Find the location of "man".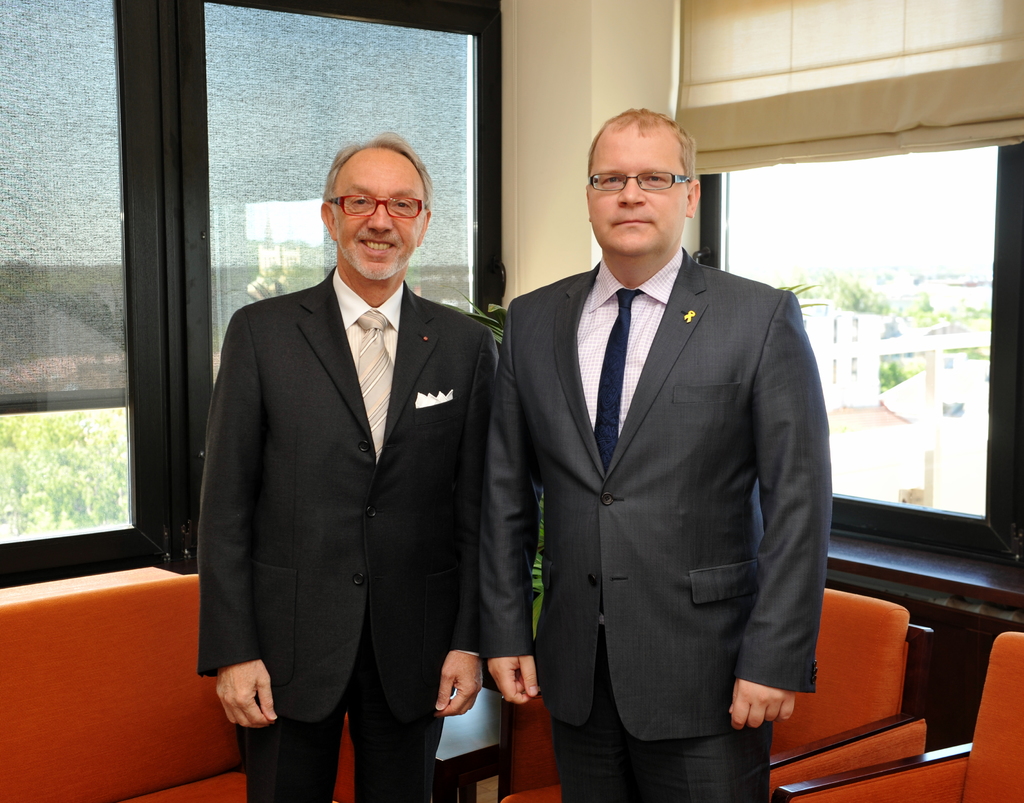
Location: locate(189, 131, 497, 793).
